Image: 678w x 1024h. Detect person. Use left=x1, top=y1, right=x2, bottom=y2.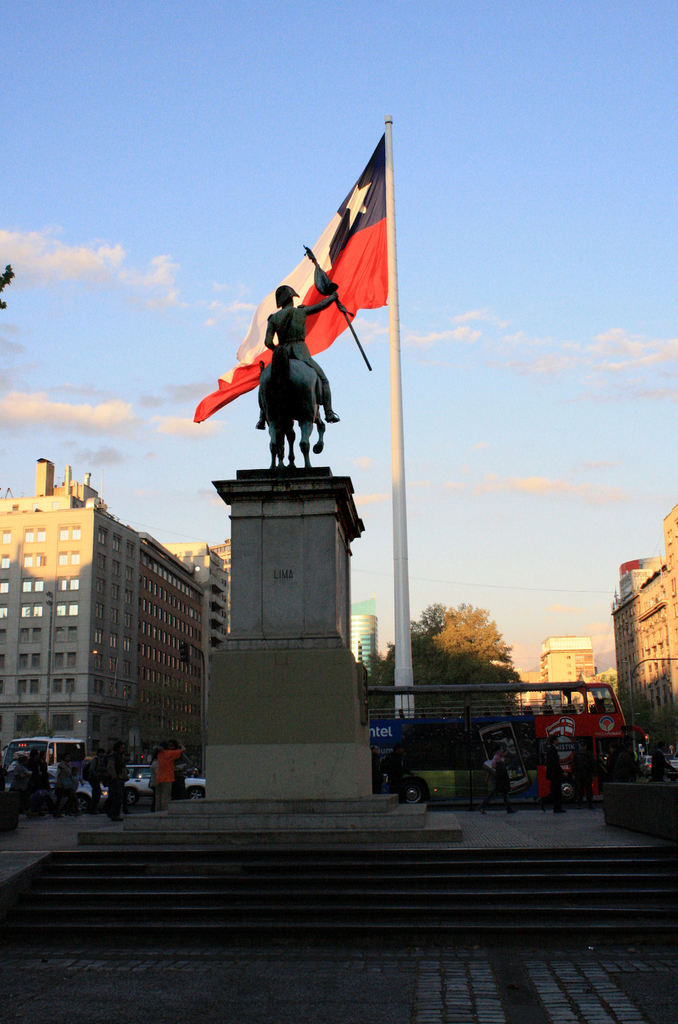
left=538, top=736, right=581, bottom=811.
